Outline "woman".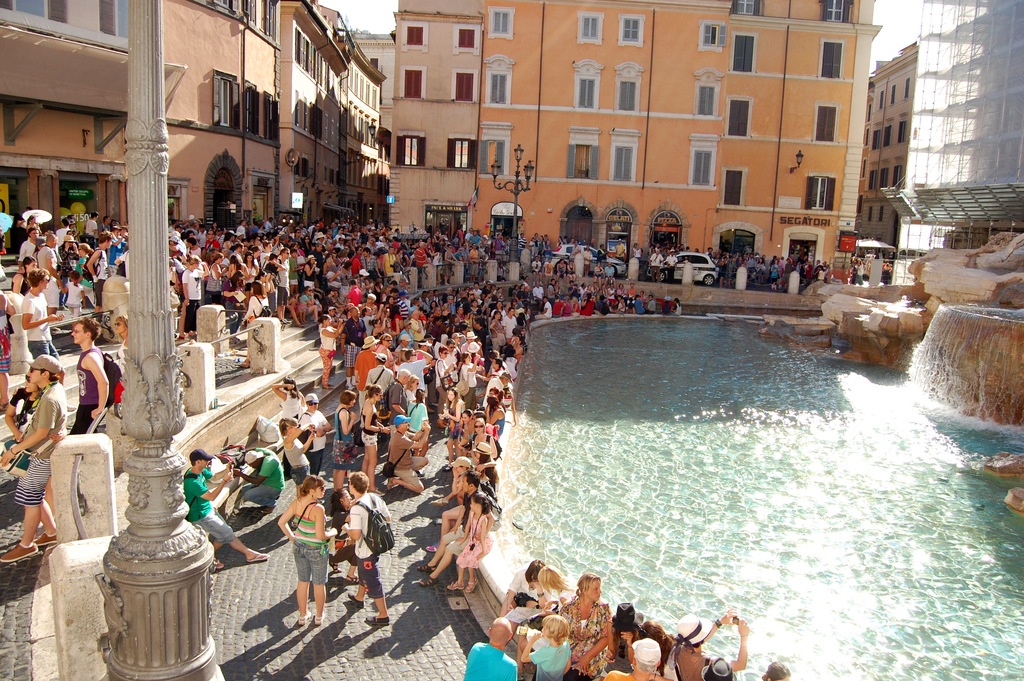
Outline: 115, 311, 132, 381.
